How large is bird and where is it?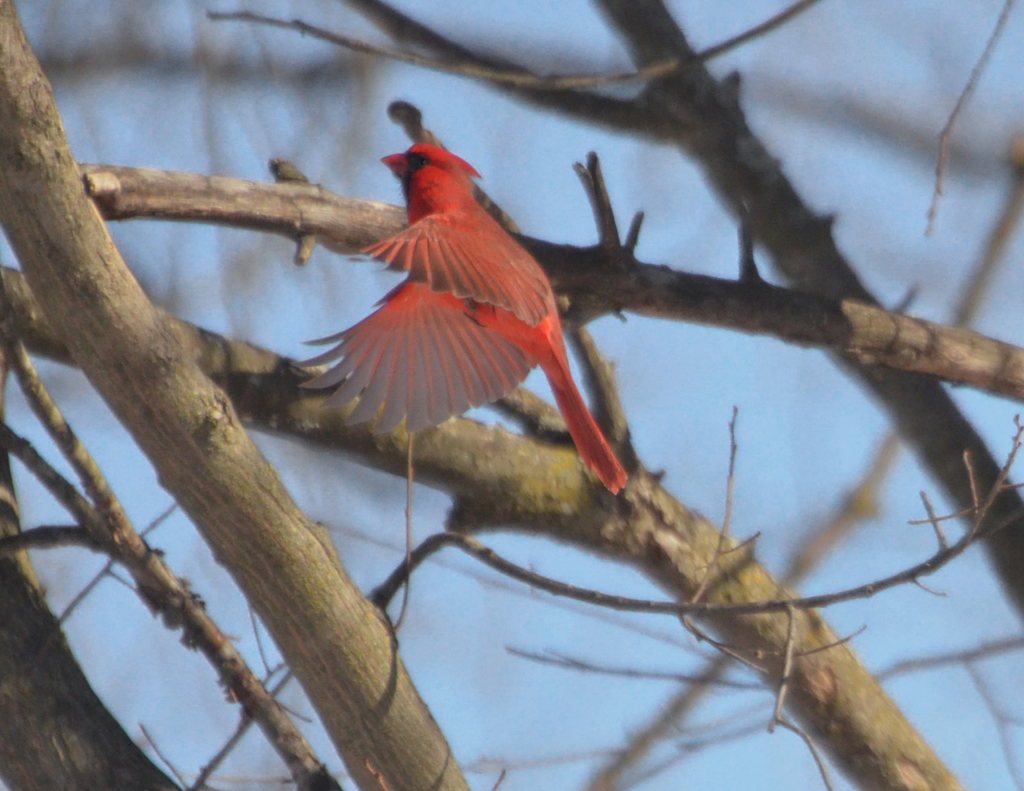
Bounding box: BBox(303, 150, 650, 479).
